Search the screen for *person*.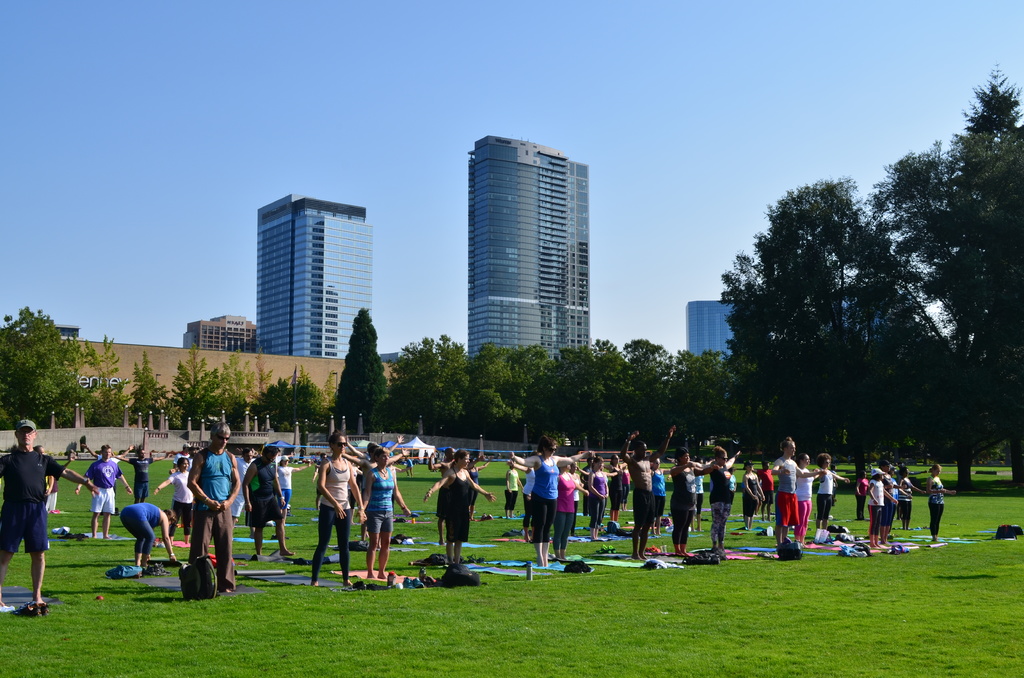
Found at left=186, top=428, right=244, bottom=597.
